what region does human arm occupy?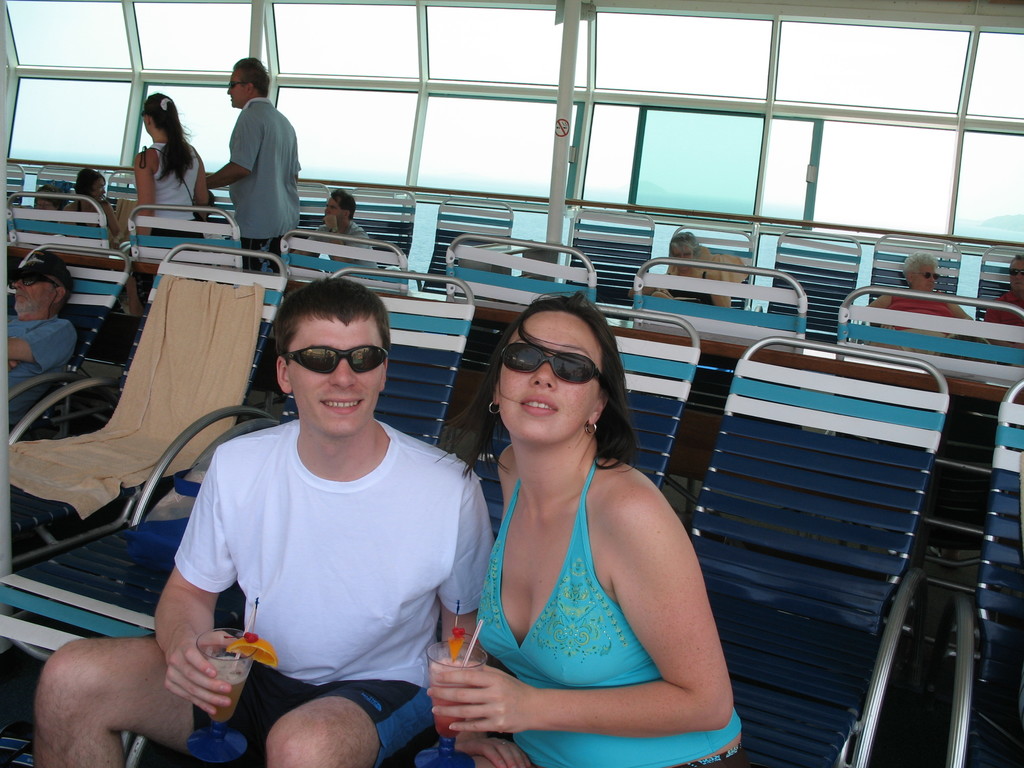
426,502,730,730.
